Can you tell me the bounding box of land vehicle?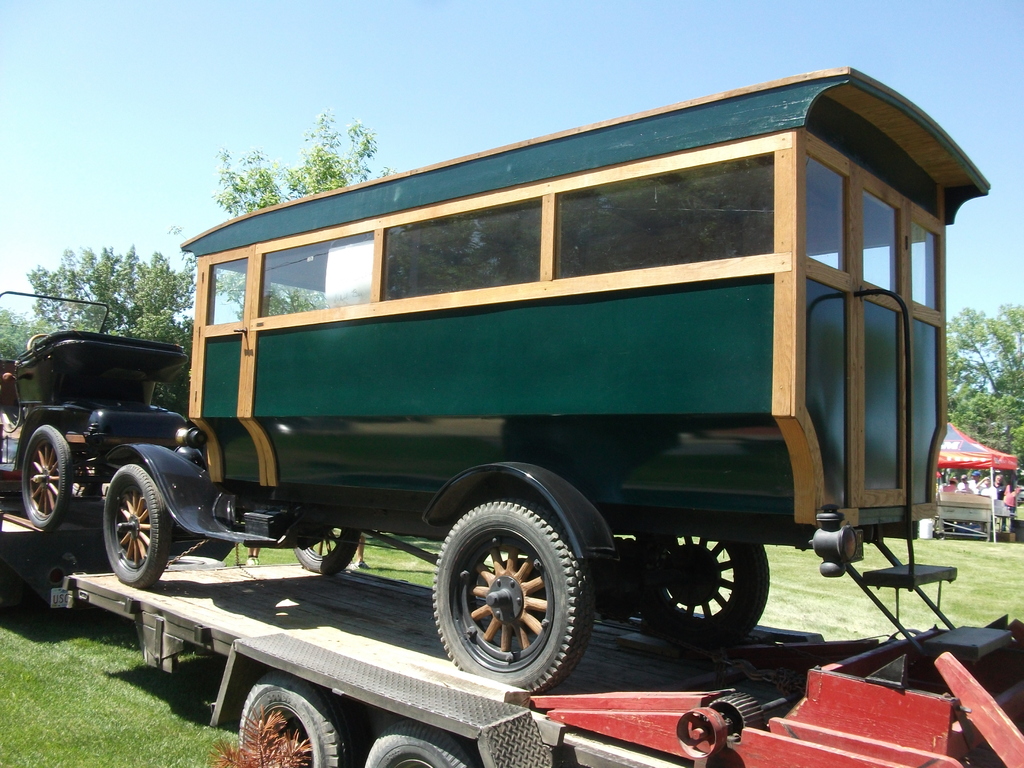
{"x1": 54, "y1": 72, "x2": 973, "y2": 727}.
